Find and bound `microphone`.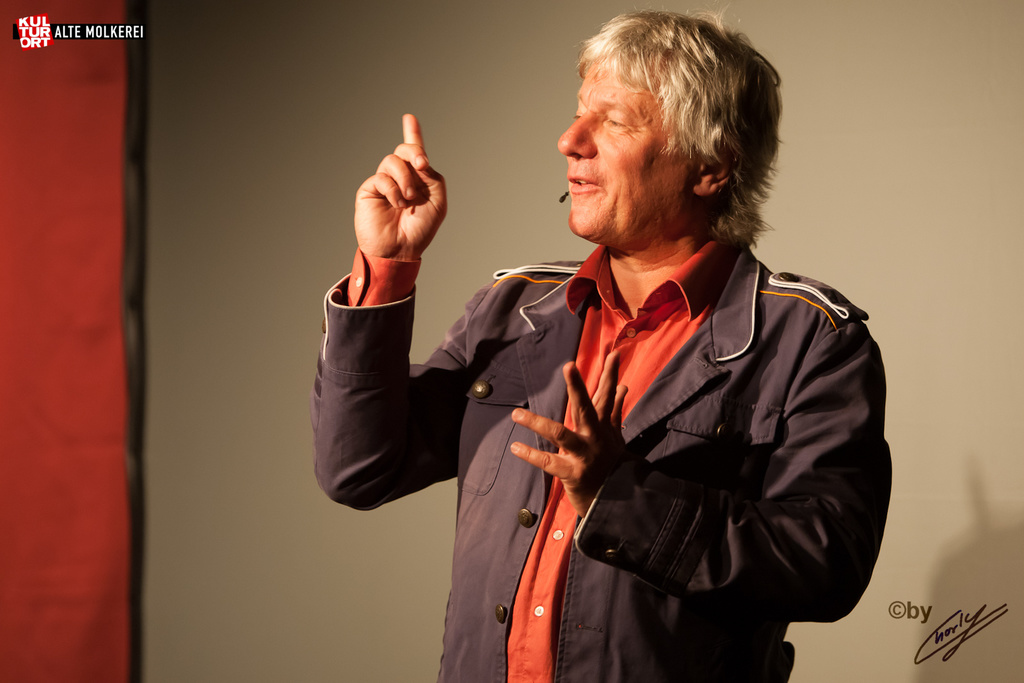
Bound: crop(559, 191, 570, 200).
